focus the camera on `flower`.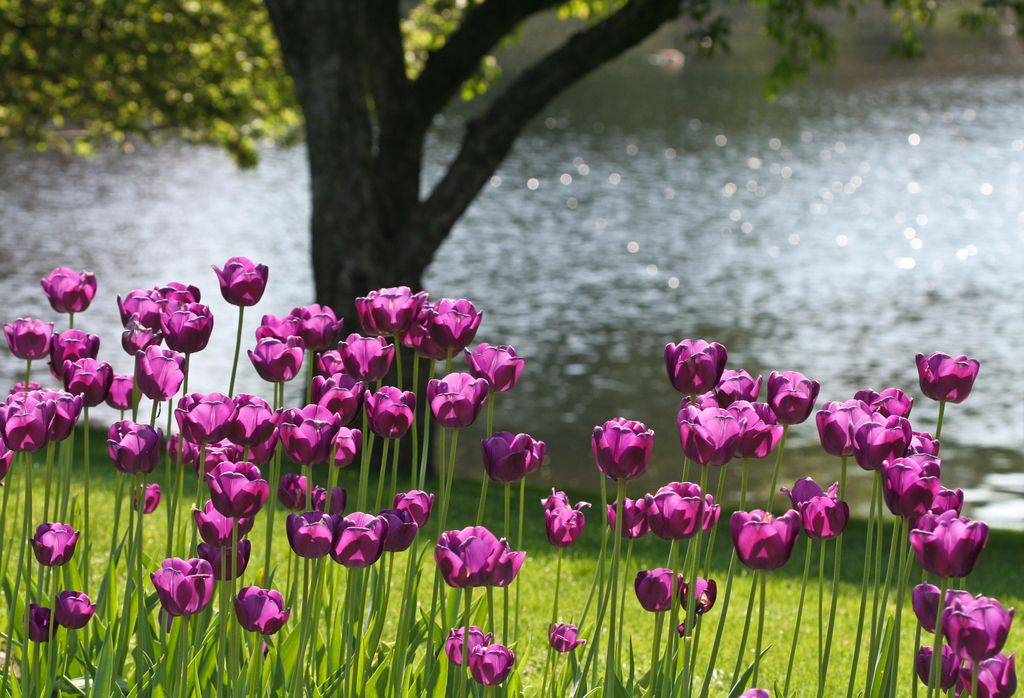
Focus region: select_region(463, 640, 518, 685).
